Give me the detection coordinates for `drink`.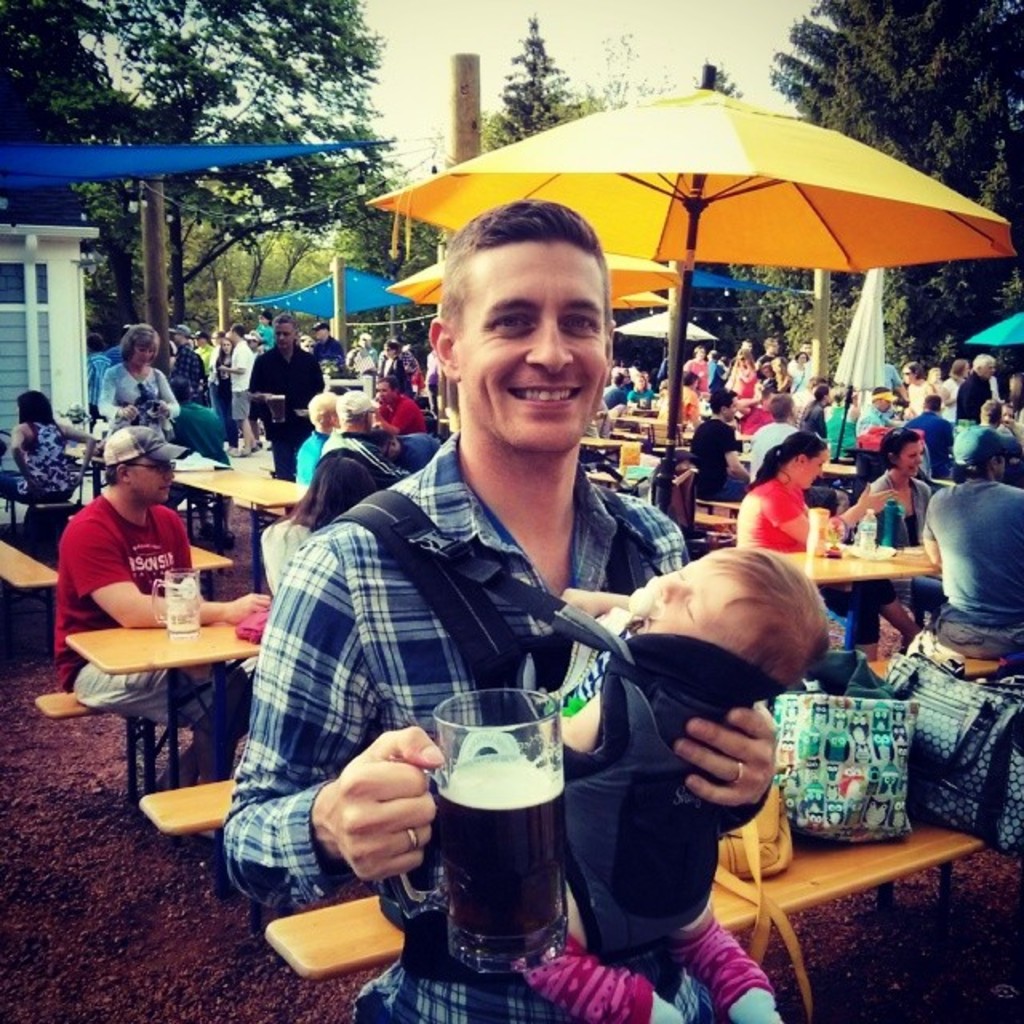
select_region(434, 757, 563, 974).
